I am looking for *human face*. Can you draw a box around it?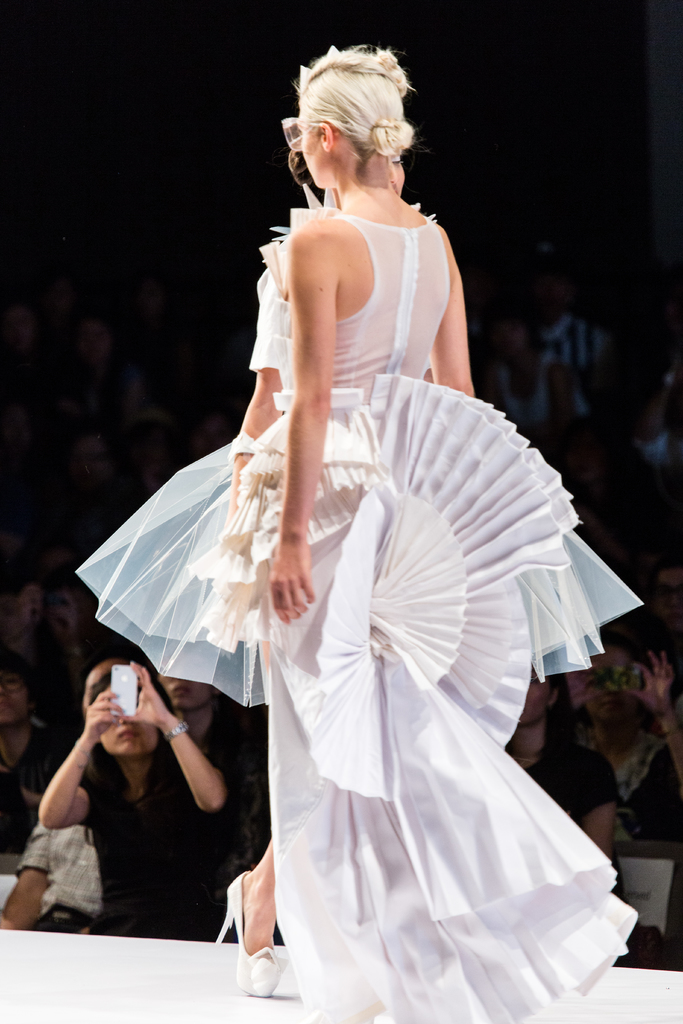
Sure, the bounding box is region(89, 682, 152, 746).
